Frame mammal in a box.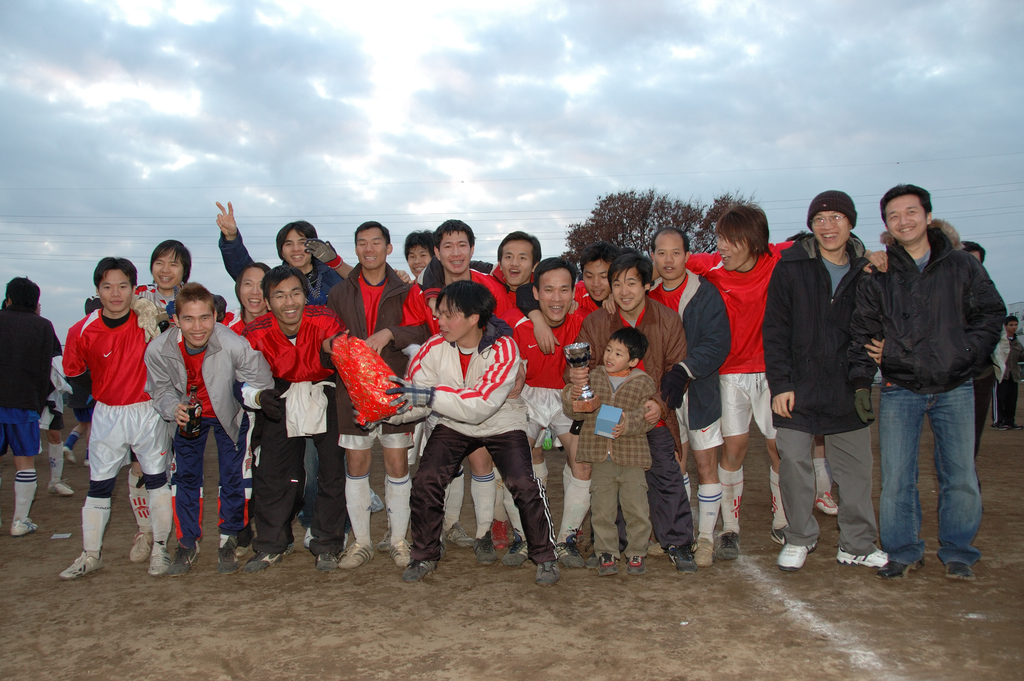
38:354:83:496.
